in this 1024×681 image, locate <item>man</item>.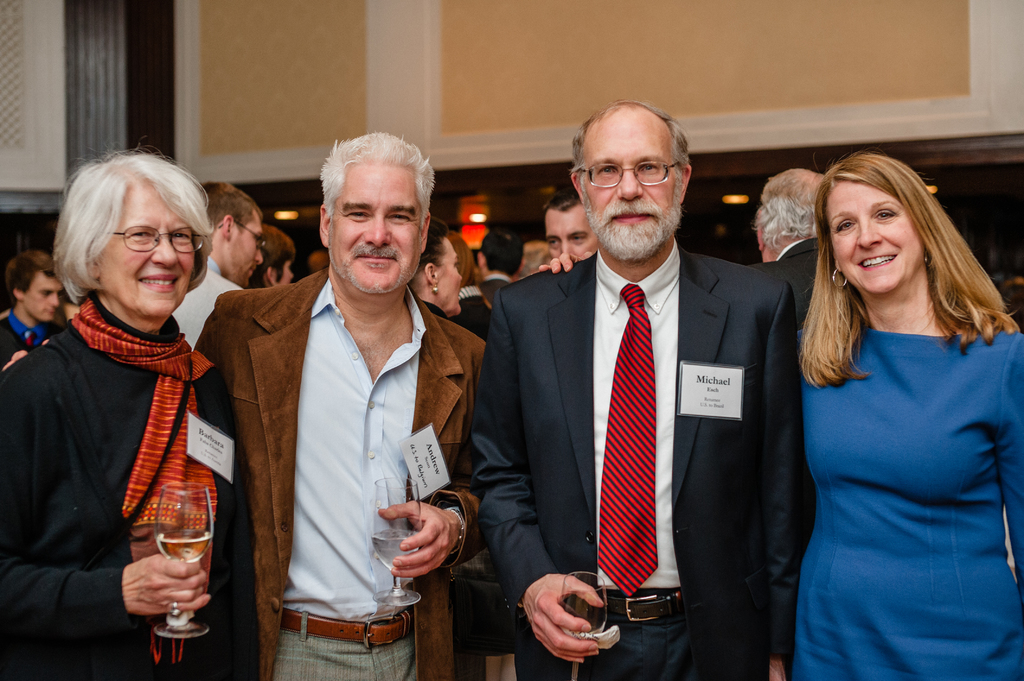
Bounding box: region(0, 248, 64, 373).
